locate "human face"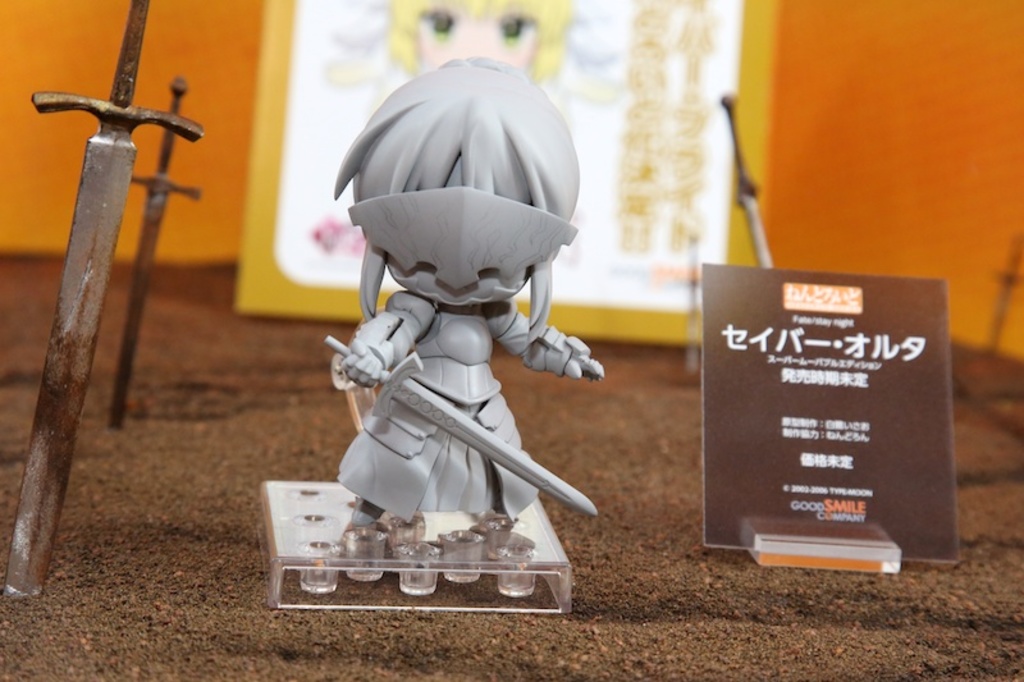
<box>396,252,524,312</box>
